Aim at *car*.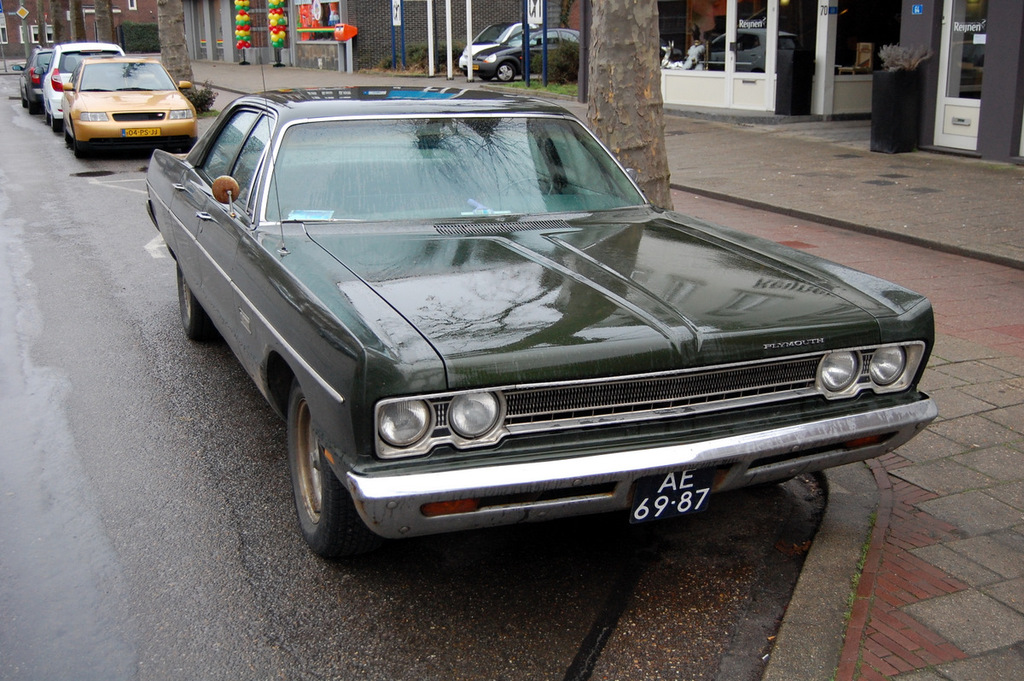
Aimed at select_region(17, 43, 55, 110).
